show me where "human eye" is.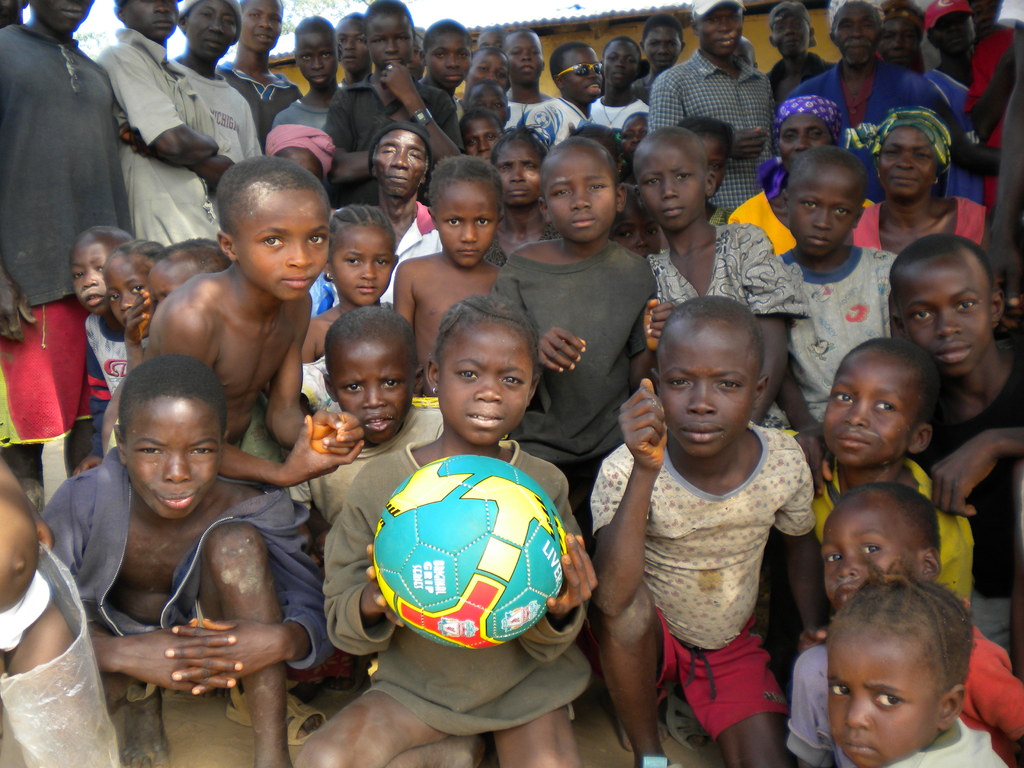
"human eye" is at (x1=375, y1=257, x2=388, y2=271).
